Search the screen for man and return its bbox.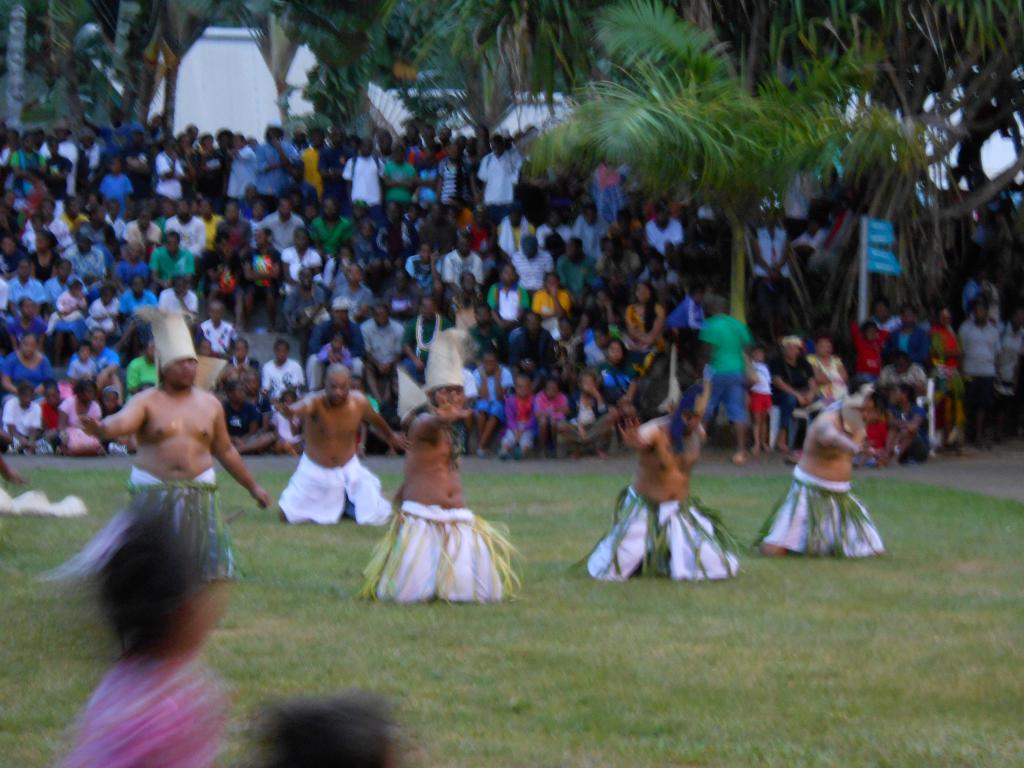
Found: <bbox>577, 208, 611, 260</bbox>.
